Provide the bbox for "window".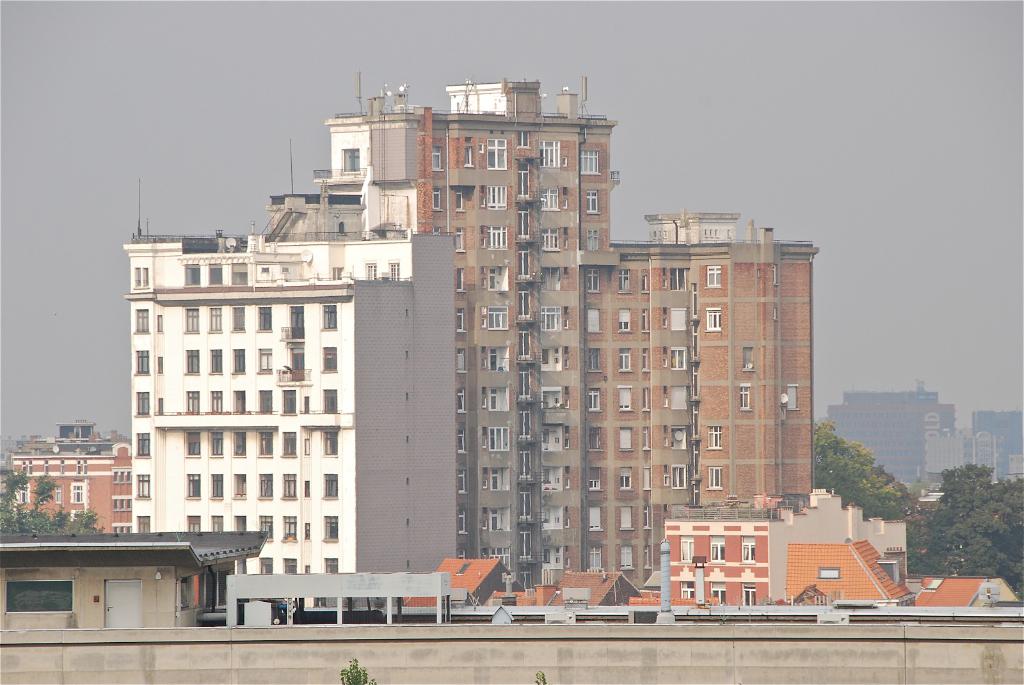
[29, 461, 32, 480].
